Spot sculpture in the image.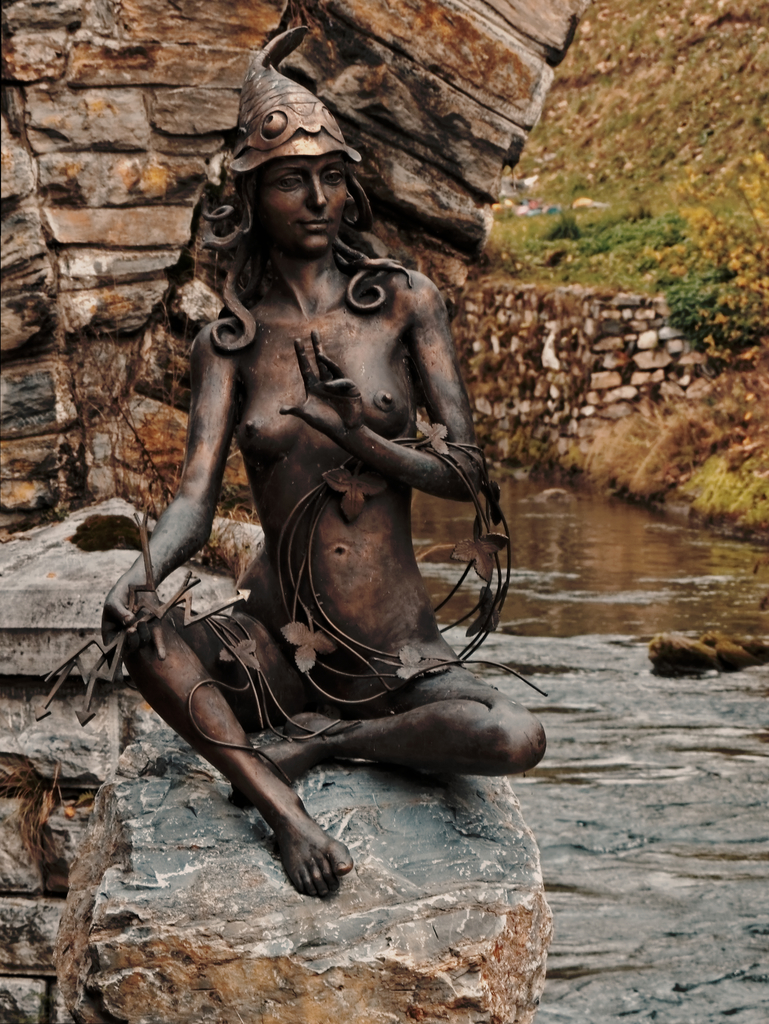
sculpture found at l=97, t=83, r=521, b=914.
